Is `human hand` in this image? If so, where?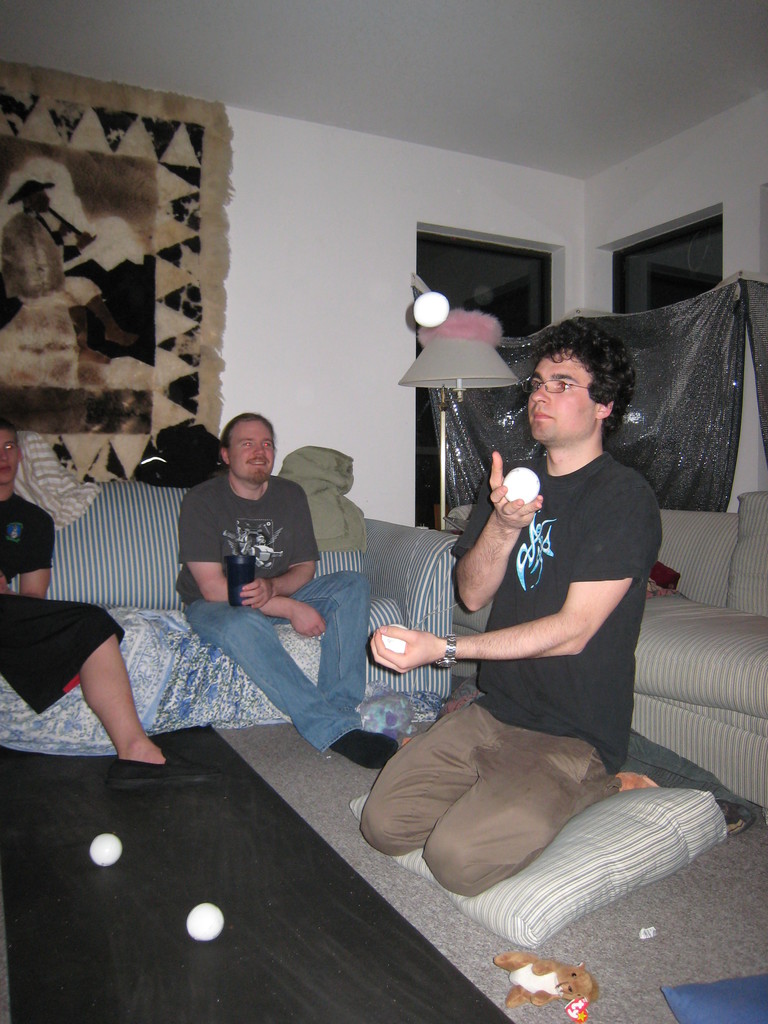
Yes, at [491, 452, 545, 533].
